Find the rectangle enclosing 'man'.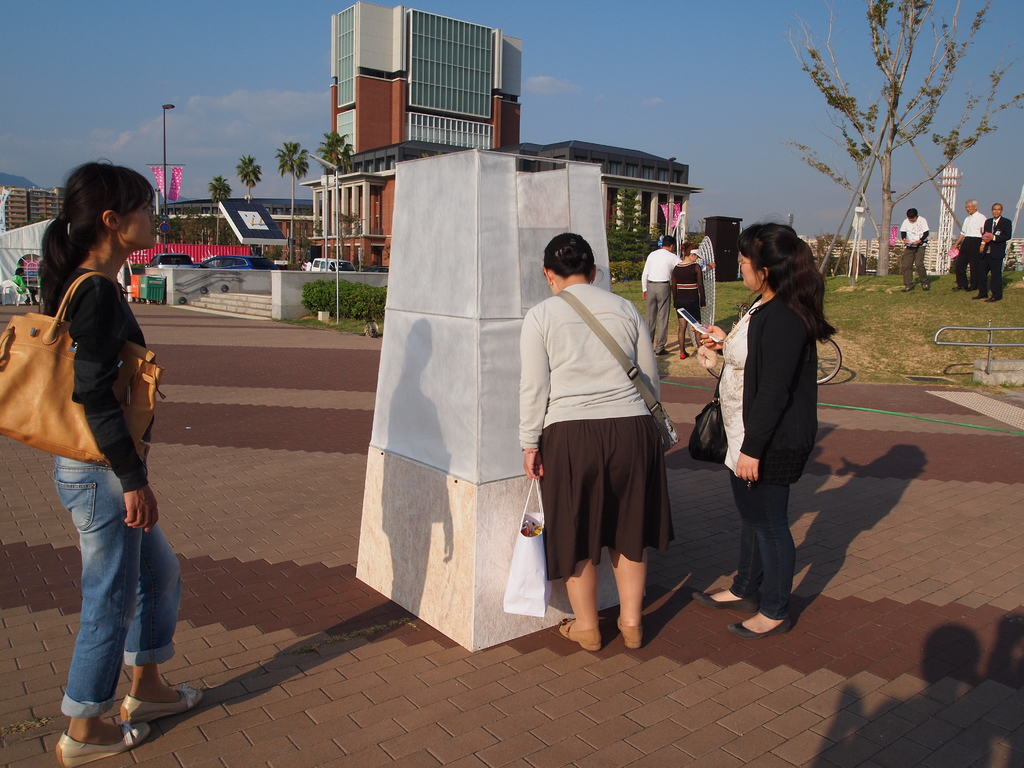
select_region(296, 257, 301, 270).
